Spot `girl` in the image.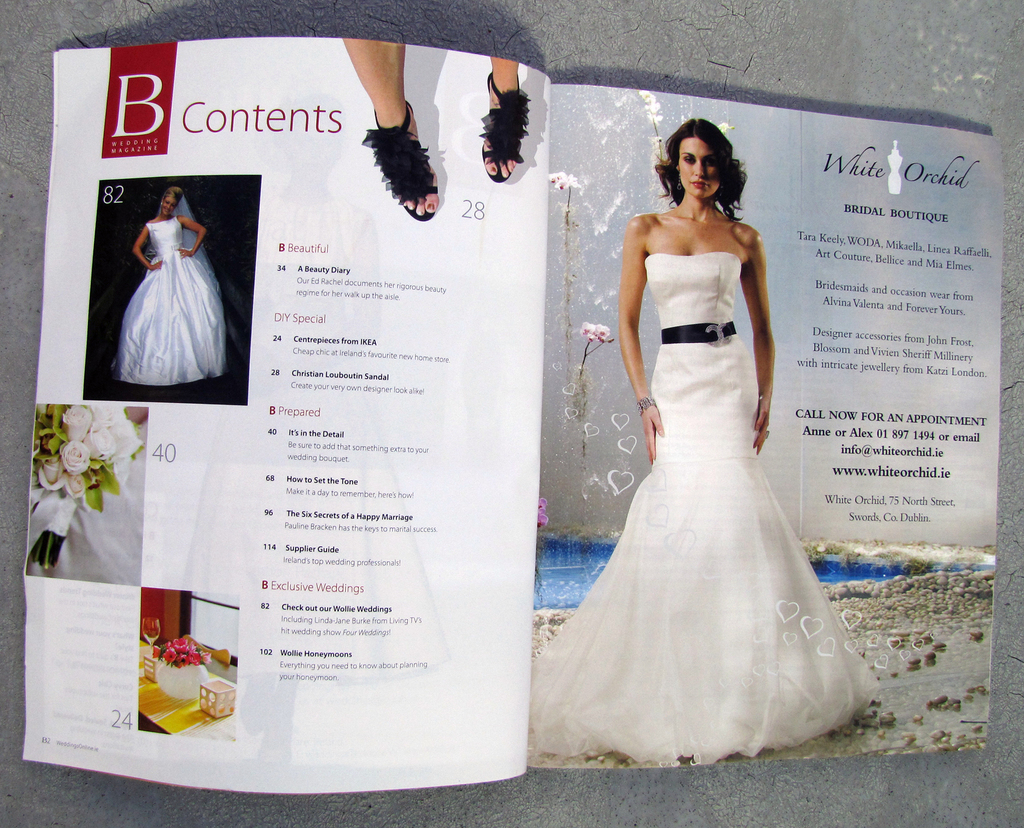
`girl` found at box(525, 115, 877, 763).
